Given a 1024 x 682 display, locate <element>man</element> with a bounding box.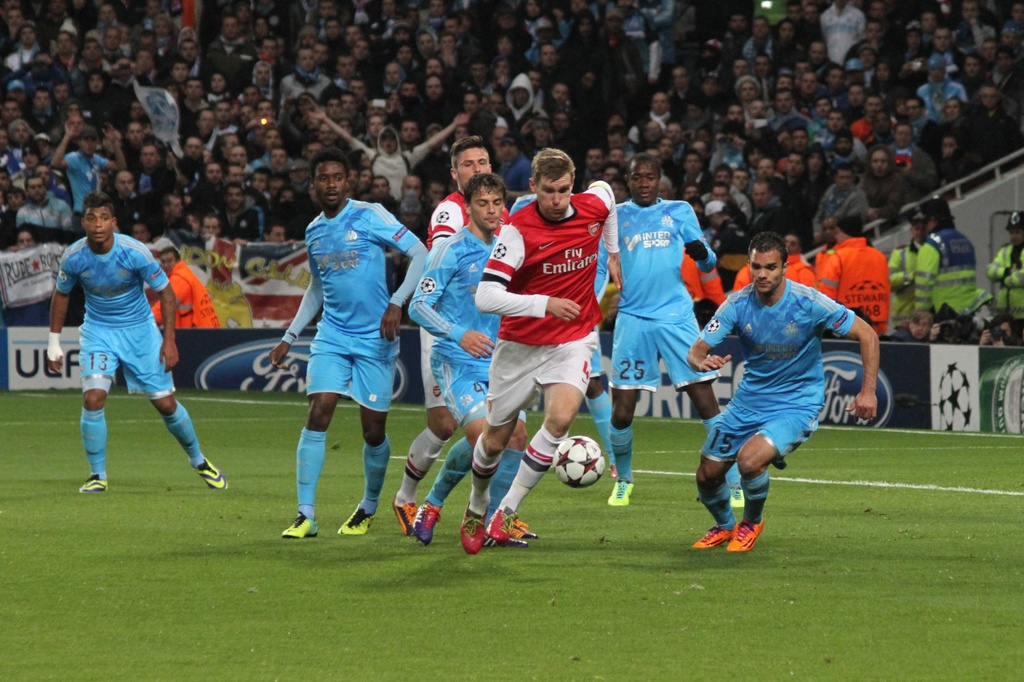
Located: BBox(70, 35, 111, 85).
